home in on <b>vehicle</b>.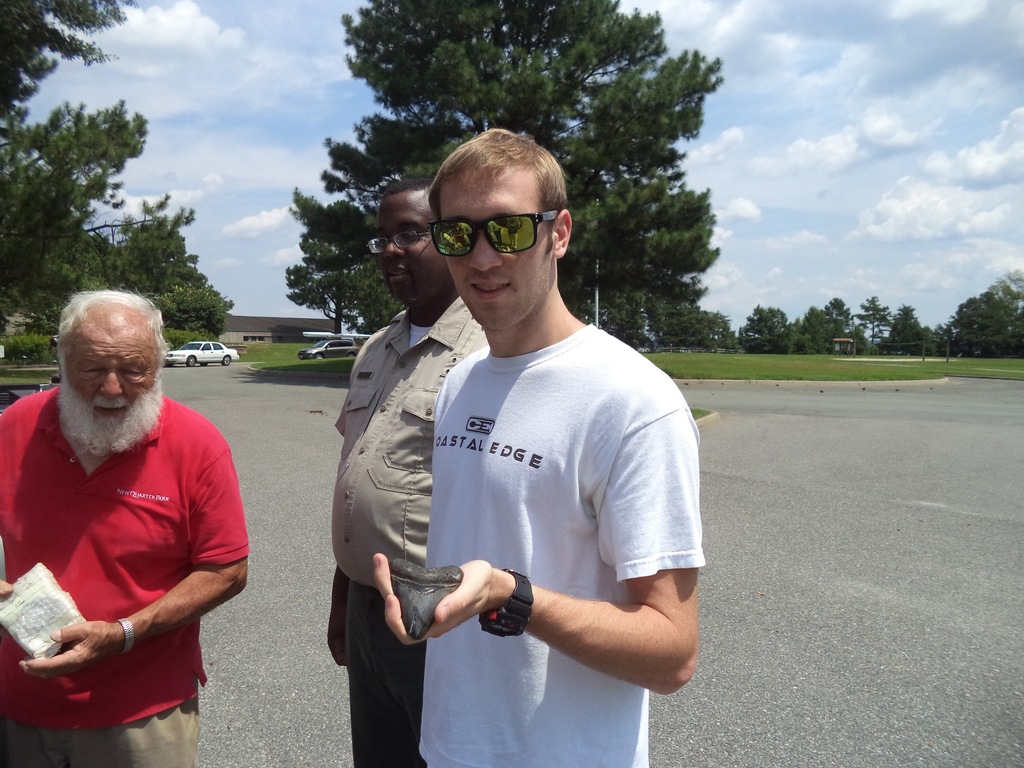
Homed in at (162, 339, 241, 371).
